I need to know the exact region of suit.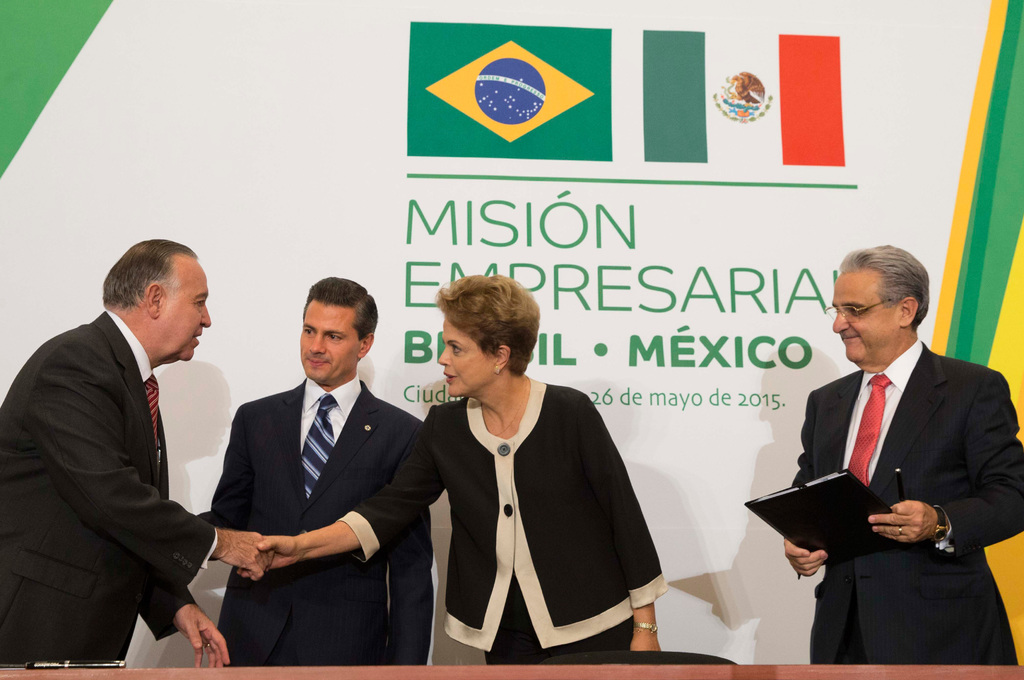
Region: box=[190, 371, 431, 677].
